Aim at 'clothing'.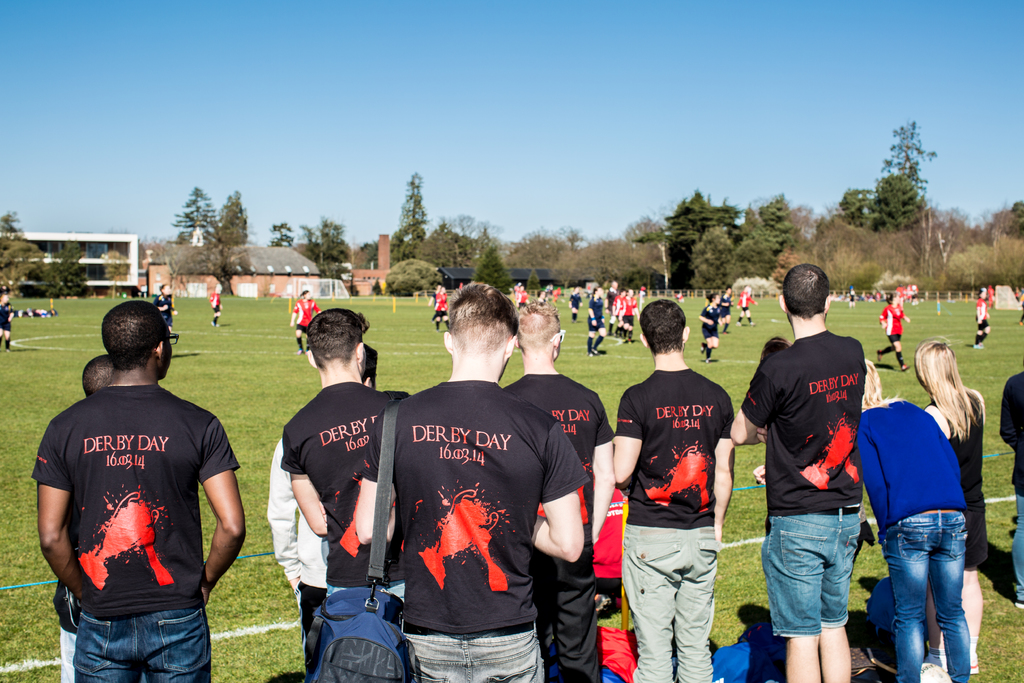
Aimed at (x1=279, y1=381, x2=404, y2=604).
